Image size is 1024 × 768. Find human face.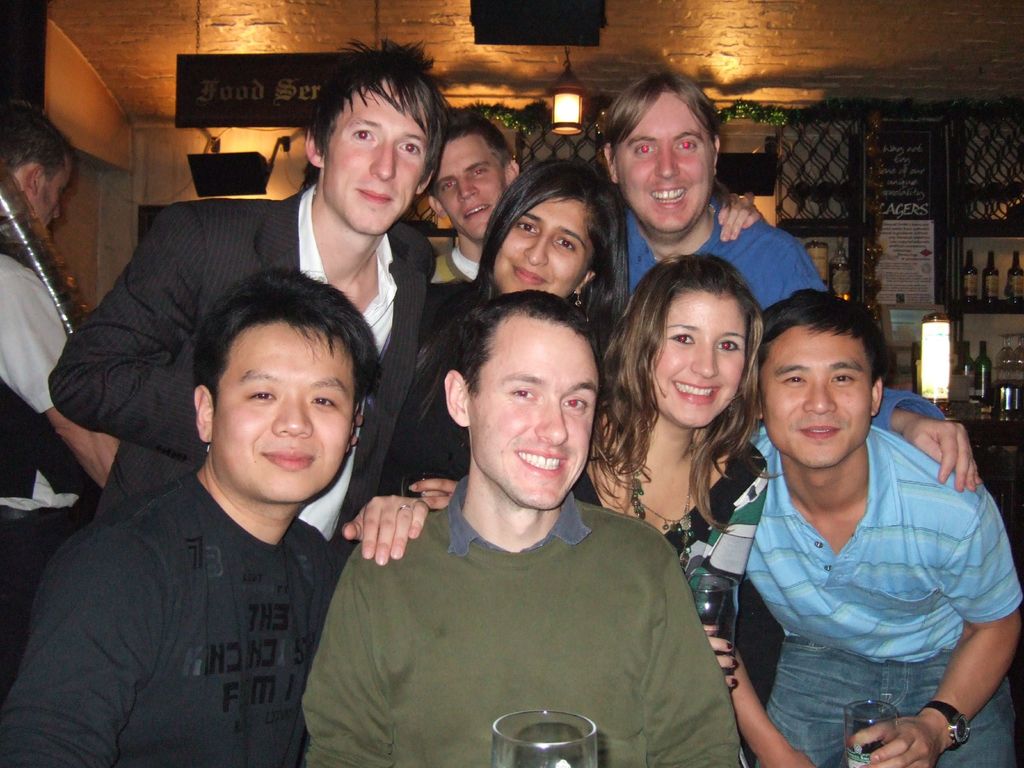
[494, 204, 589, 298].
